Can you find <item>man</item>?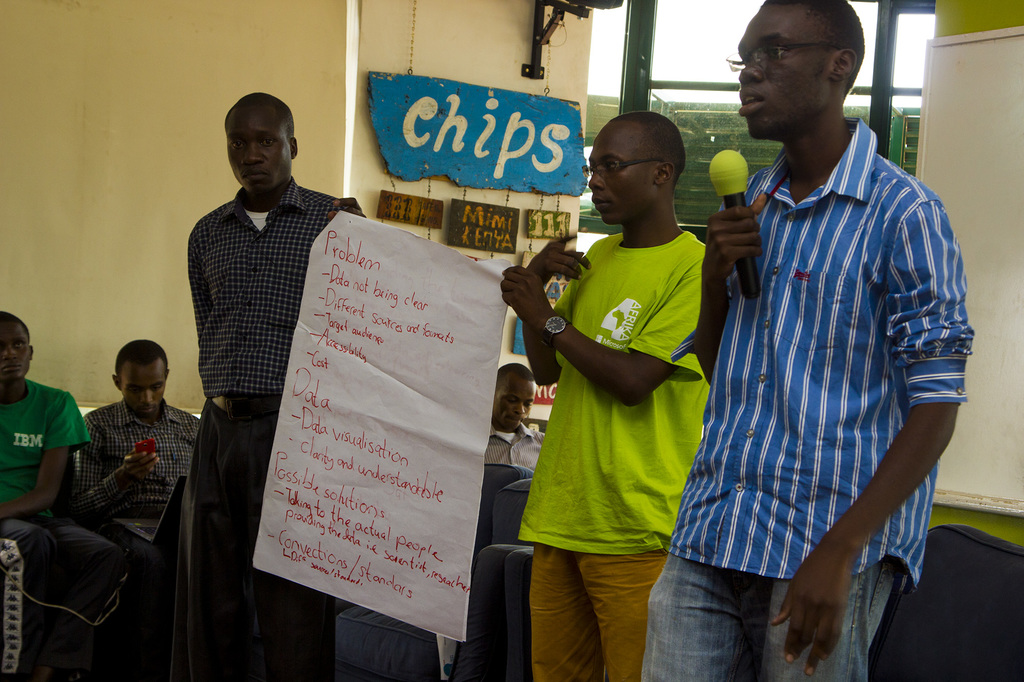
Yes, bounding box: Rect(184, 83, 367, 681).
